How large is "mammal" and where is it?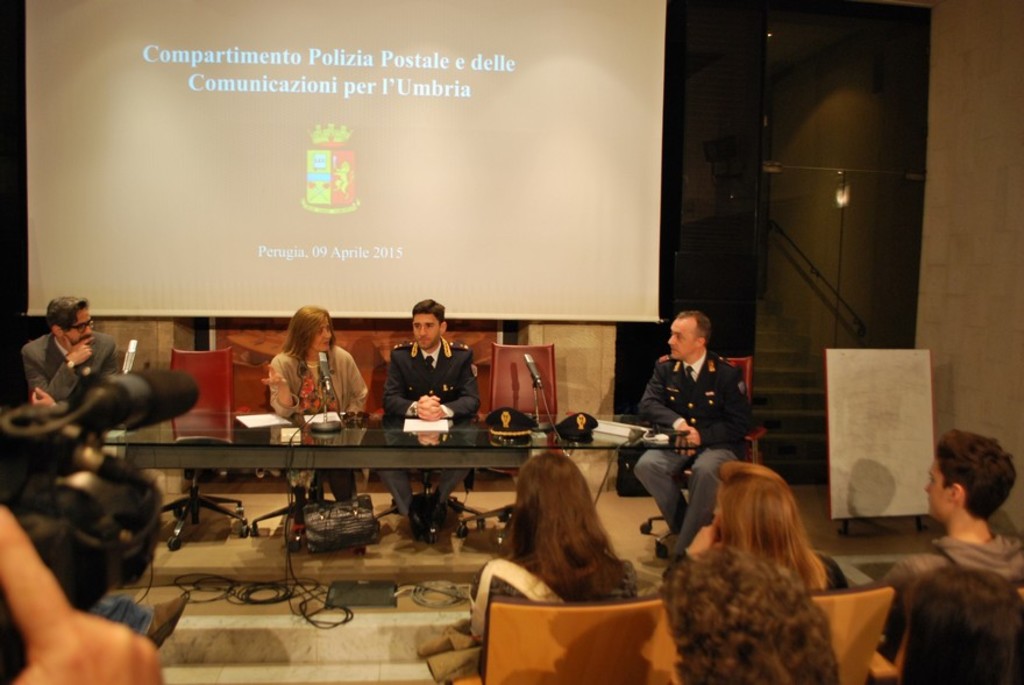
Bounding box: (left=639, top=305, right=749, bottom=538).
